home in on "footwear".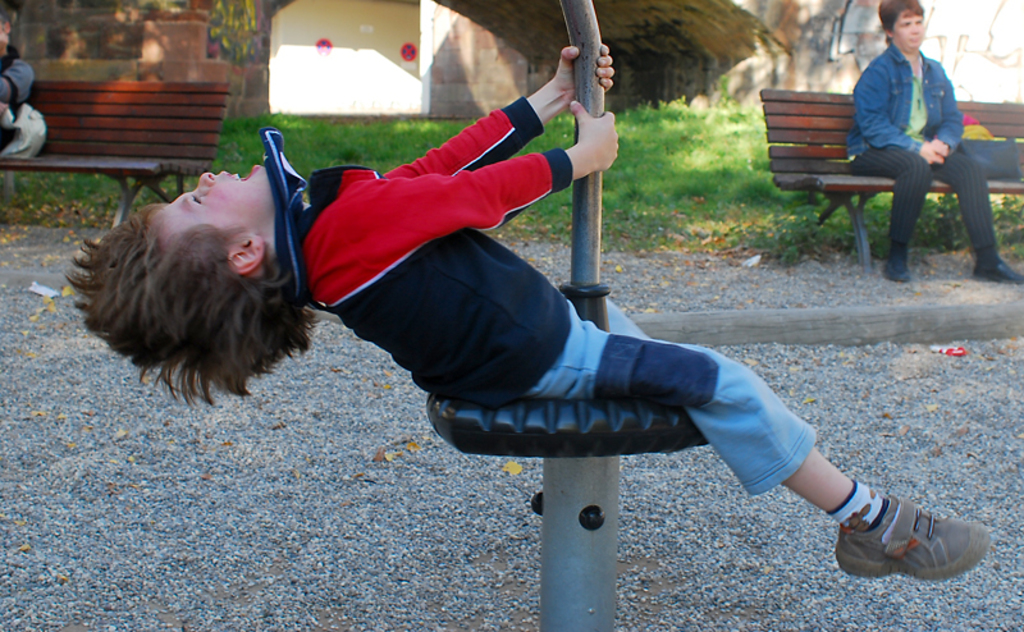
Homed in at (left=975, top=251, right=1023, bottom=285).
